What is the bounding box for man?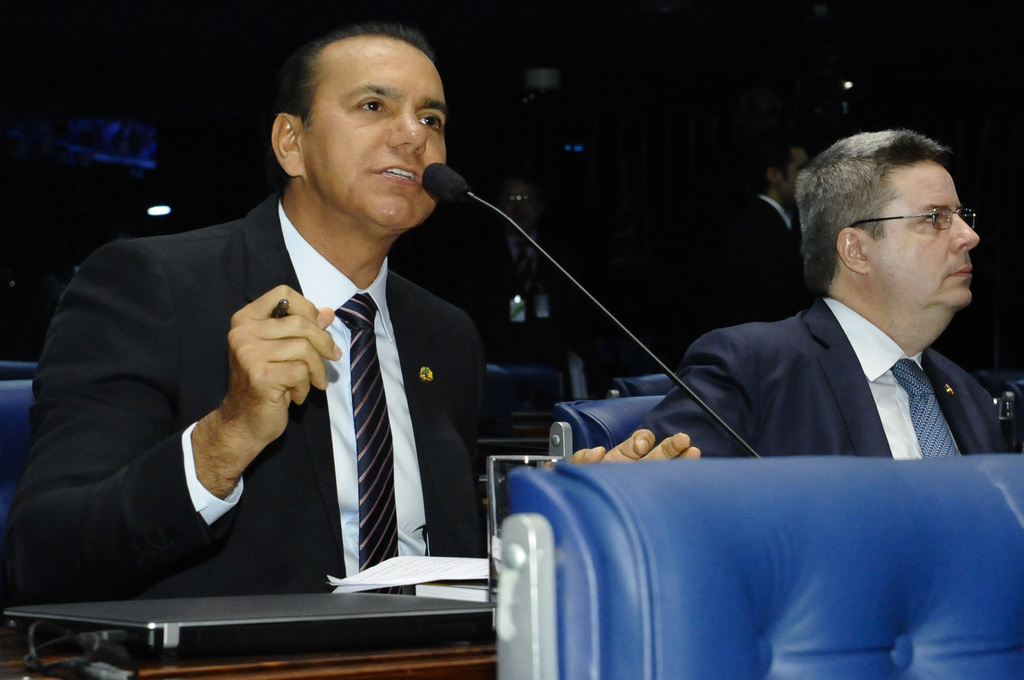
(left=0, top=16, right=708, bottom=602).
